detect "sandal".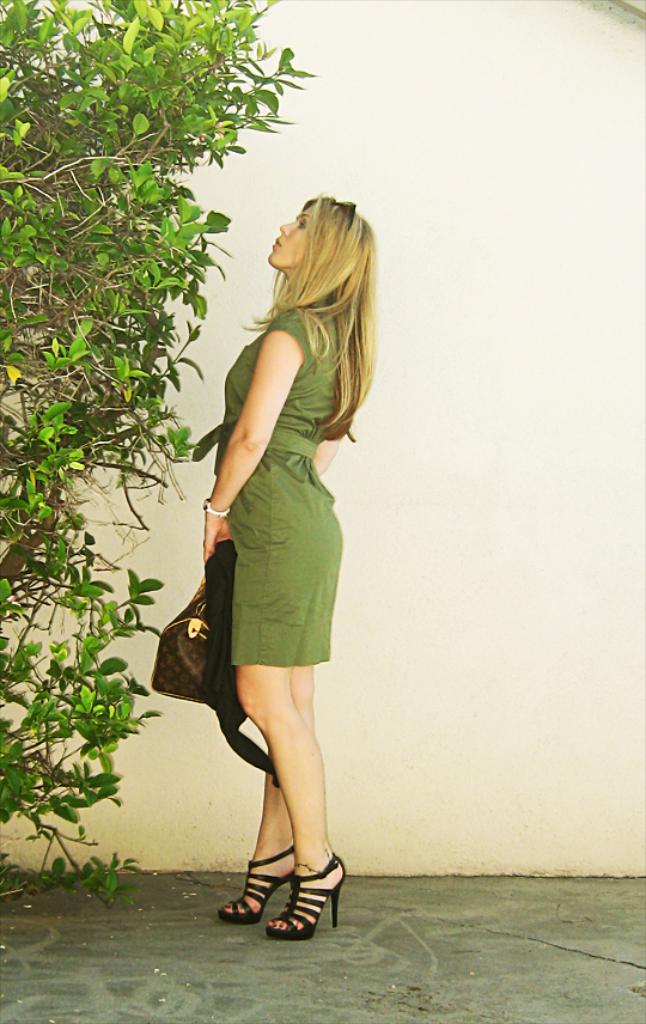
Detected at [x1=220, y1=841, x2=311, y2=918].
